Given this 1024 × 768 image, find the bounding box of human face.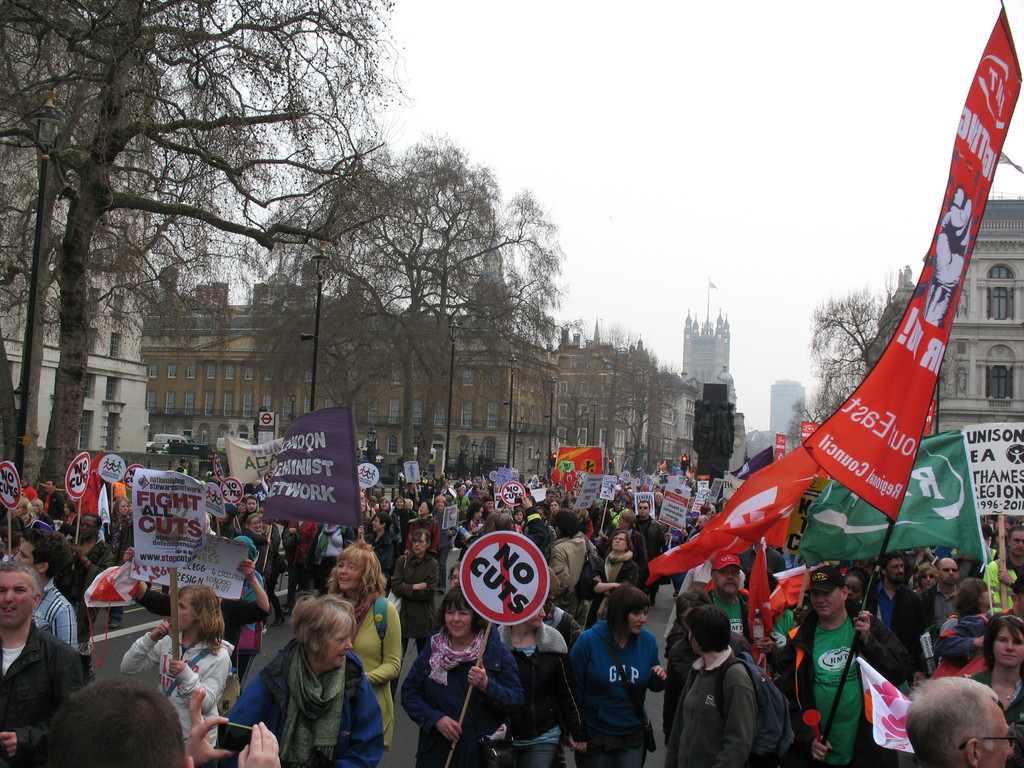
select_region(630, 607, 650, 633).
